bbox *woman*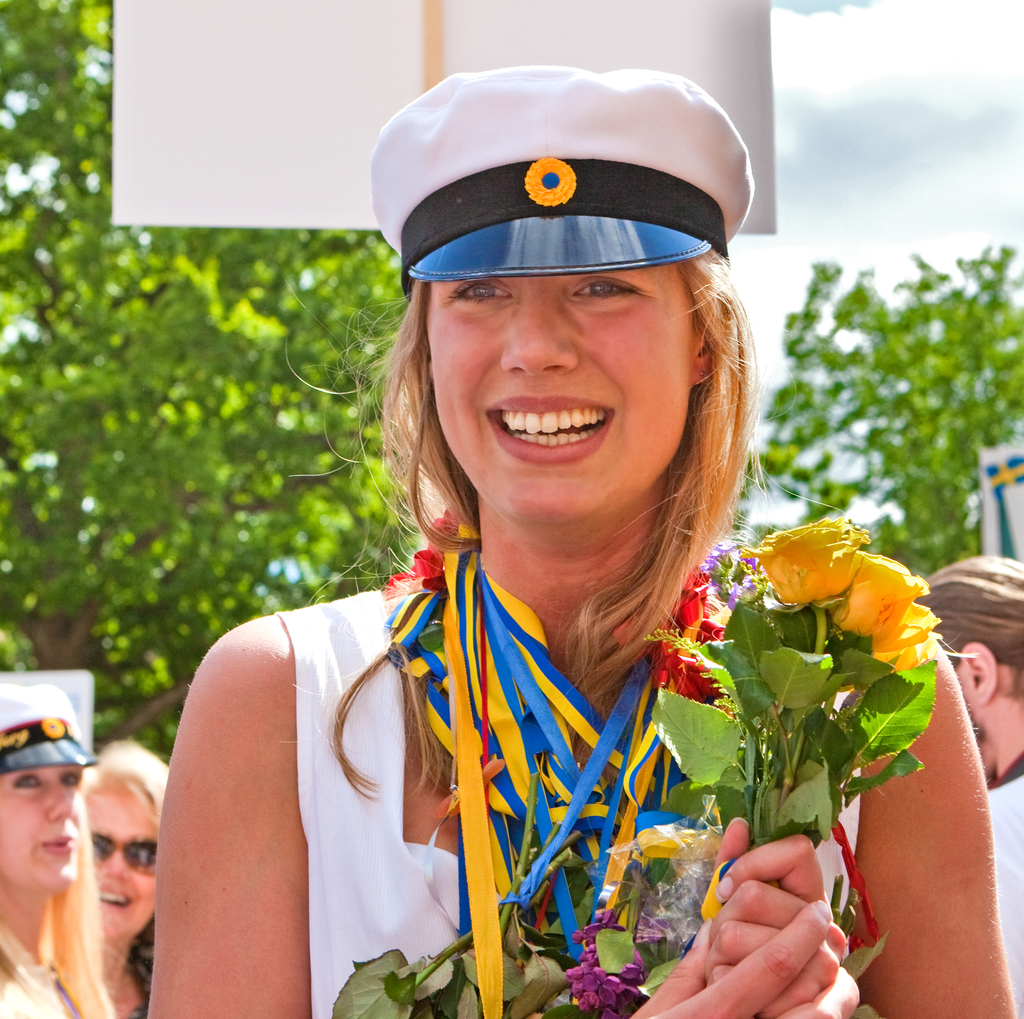
[x1=0, y1=681, x2=100, y2=1018]
